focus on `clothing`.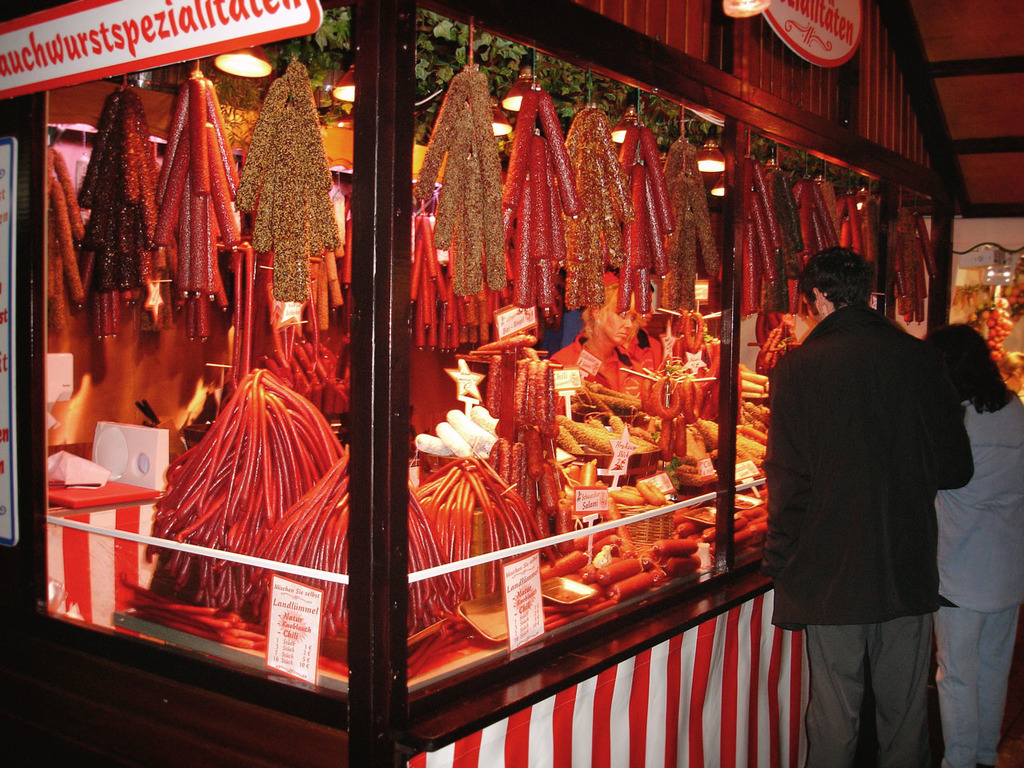
Focused at 753/246/982/727.
